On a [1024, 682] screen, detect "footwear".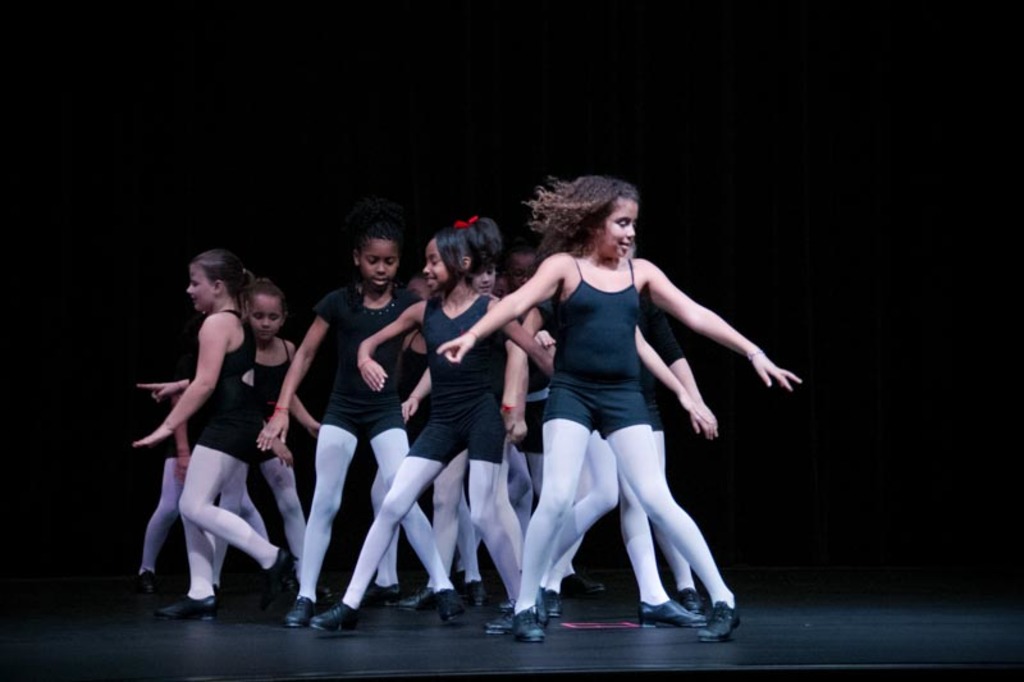
{"x1": 696, "y1": 600, "x2": 741, "y2": 640}.
